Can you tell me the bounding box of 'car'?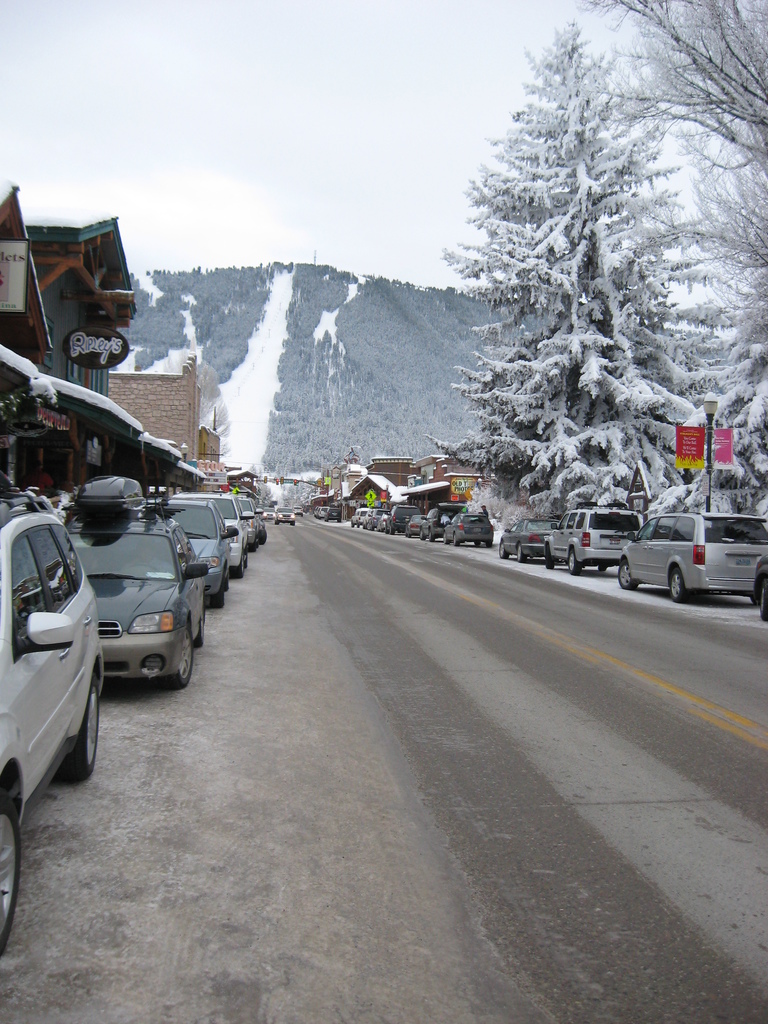
44:489:220:703.
